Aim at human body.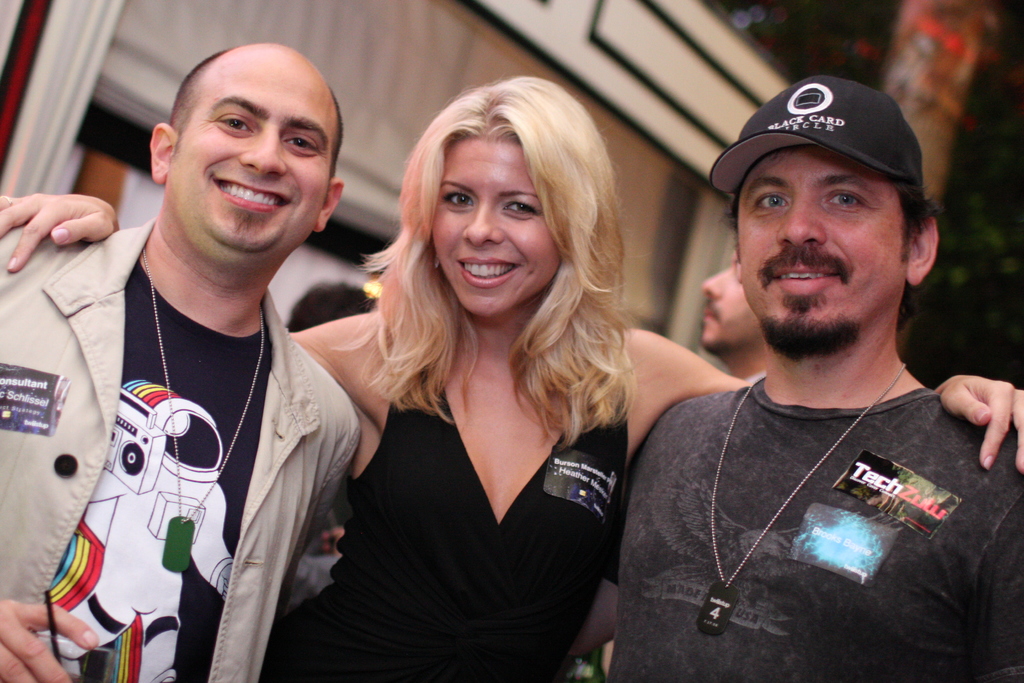
Aimed at 574 79 1020 677.
